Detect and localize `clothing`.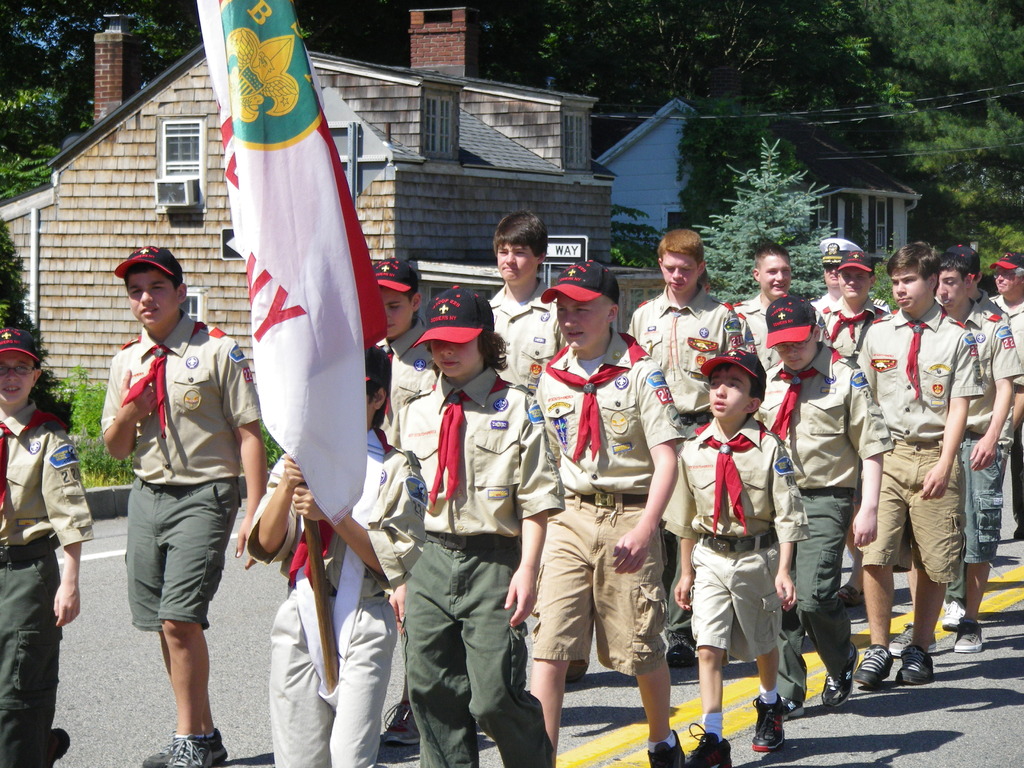
Localized at detection(0, 397, 95, 767).
